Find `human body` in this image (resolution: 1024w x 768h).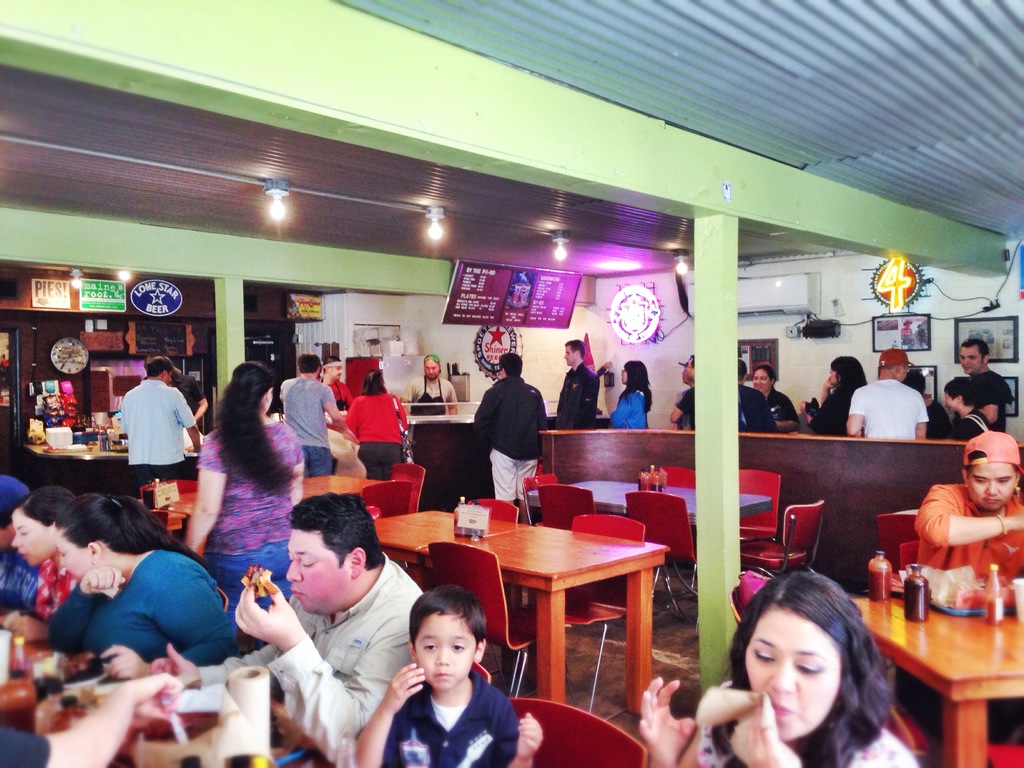
<box>348,369,406,480</box>.
